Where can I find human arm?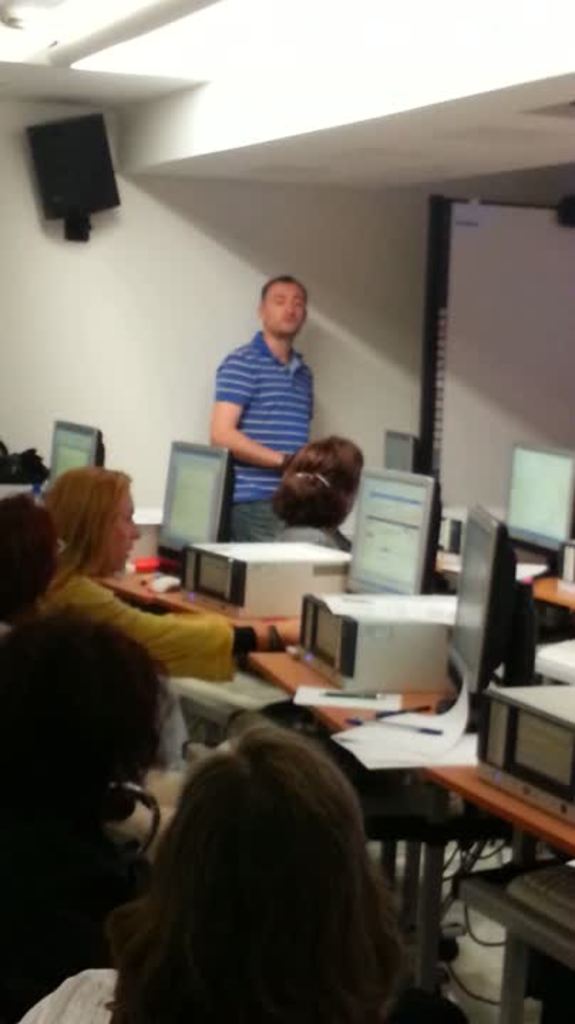
You can find it at bbox=(202, 350, 307, 495).
